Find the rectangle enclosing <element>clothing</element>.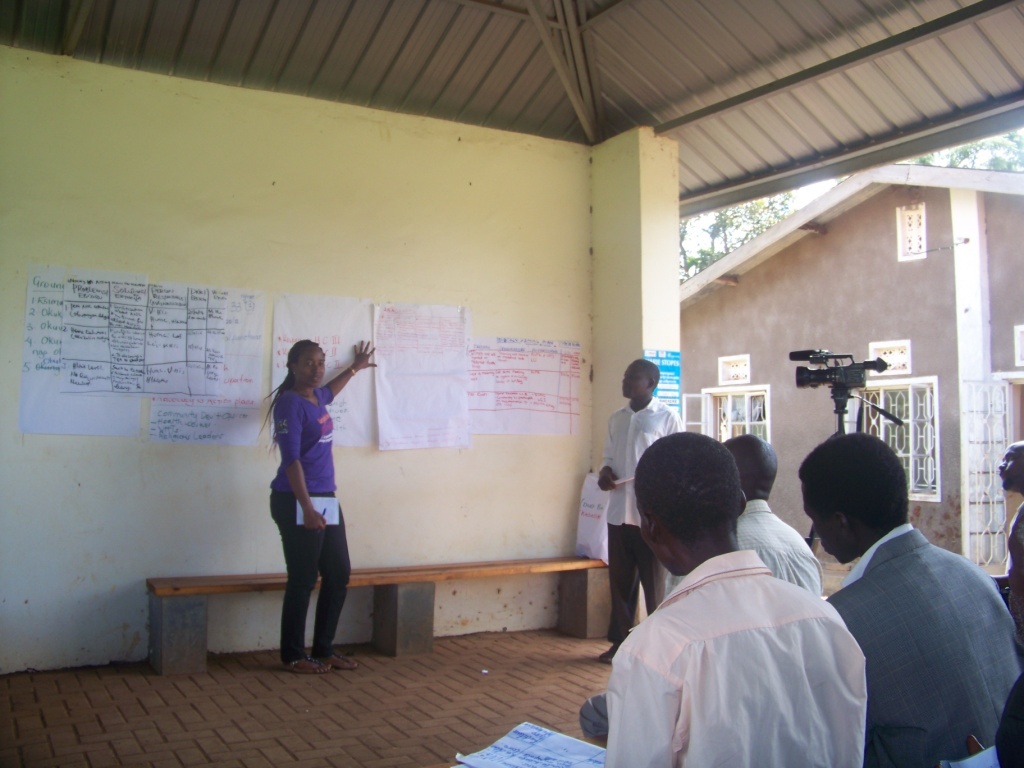
987:494:1023:656.
